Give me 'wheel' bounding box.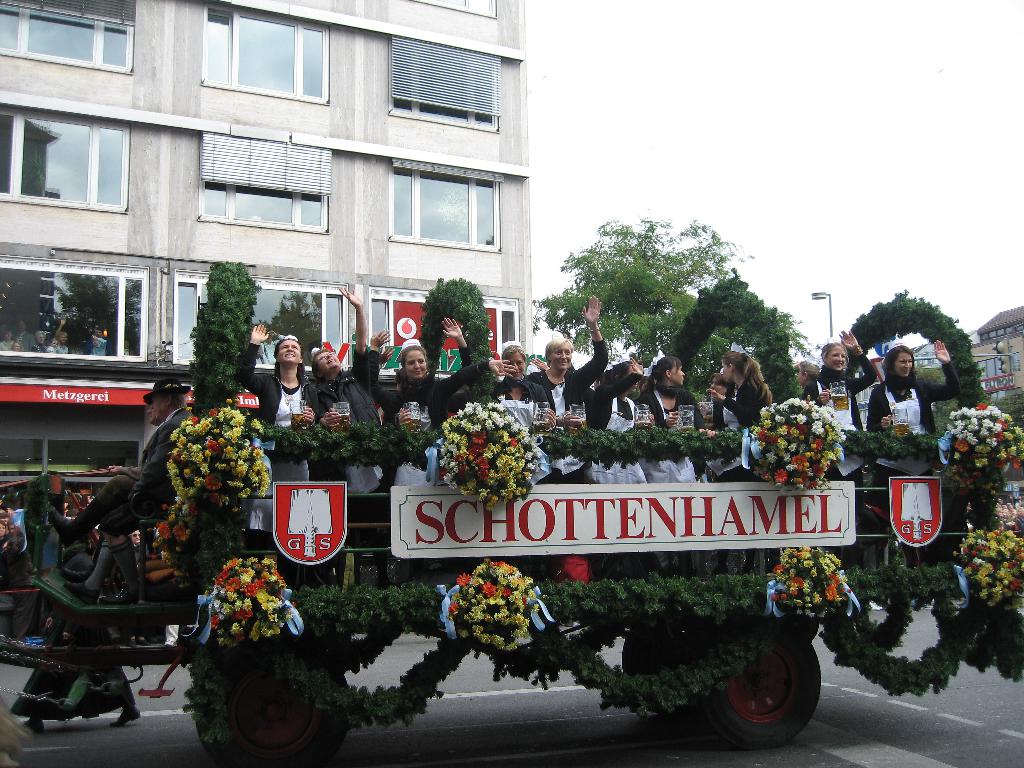
704,609,817,748.
